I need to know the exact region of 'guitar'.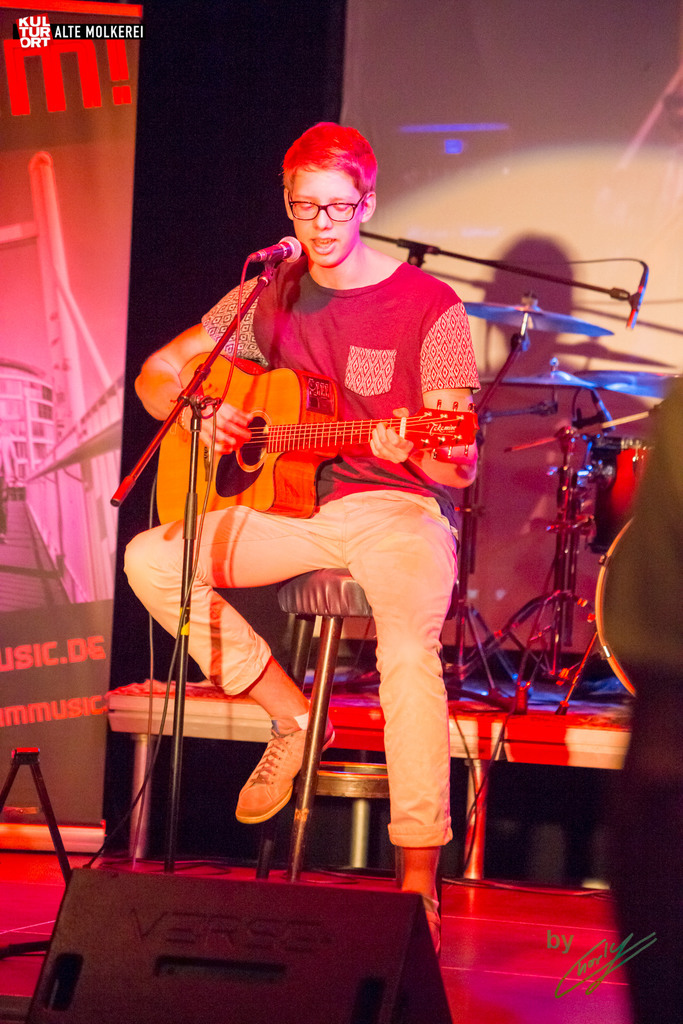
Region: left=124, top=332, right=495, bottom=564.
